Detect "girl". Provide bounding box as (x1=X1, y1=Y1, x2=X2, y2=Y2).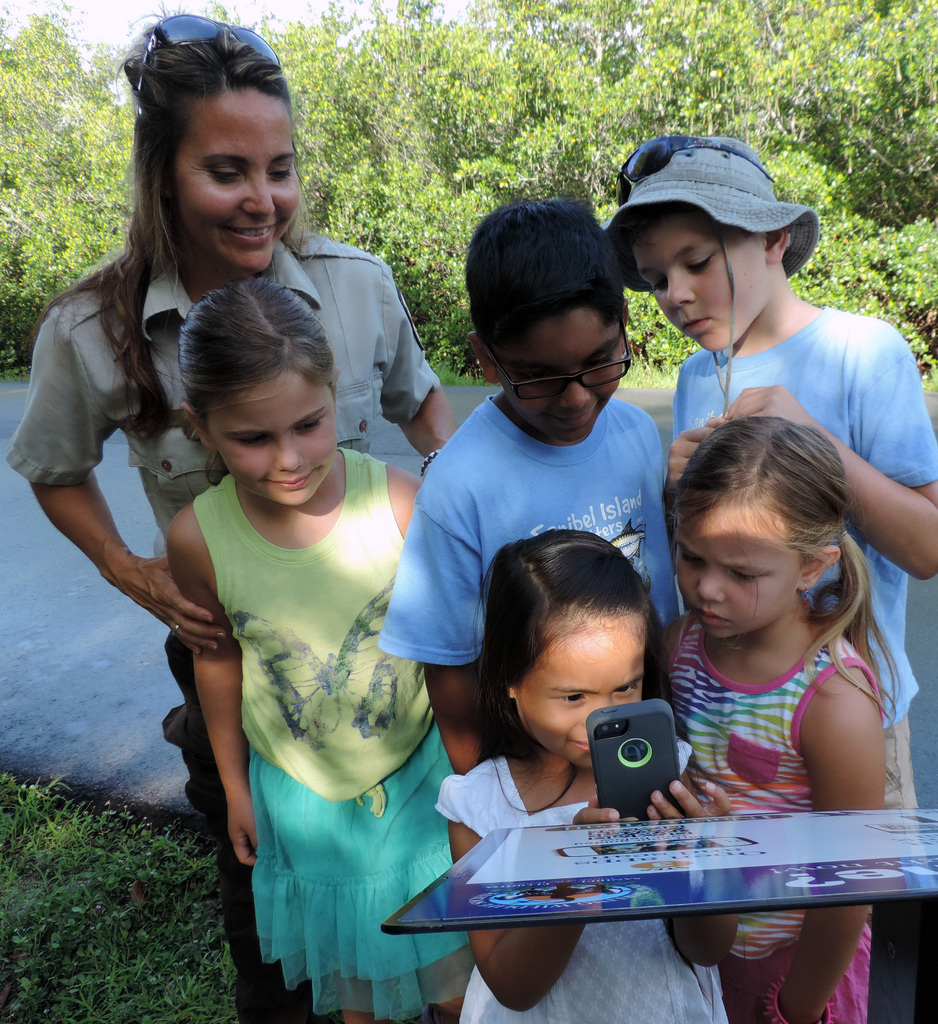
(x1=1, y1=4, x2=461, y2=1023).
